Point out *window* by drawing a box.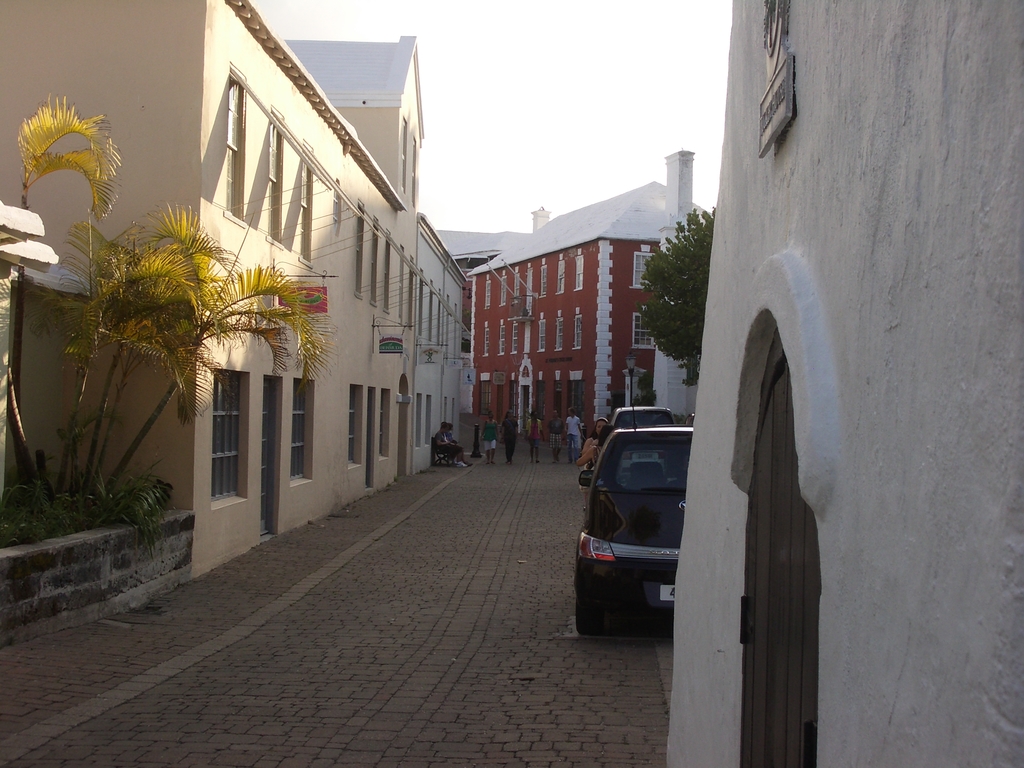
bbox=[477, 381, 495, 419].
